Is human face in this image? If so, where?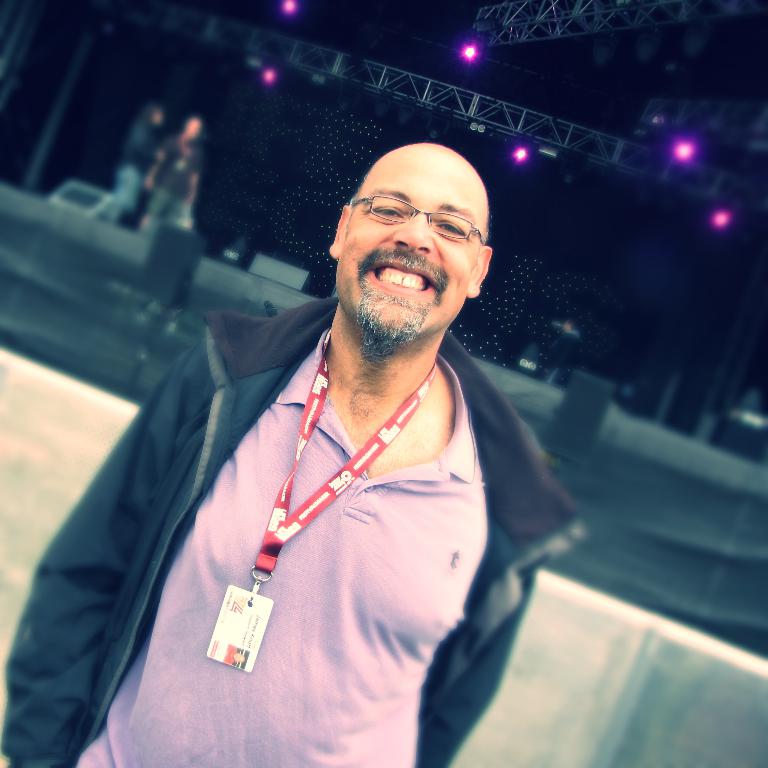
Yes, at crop(332, 143, 498, 343).
